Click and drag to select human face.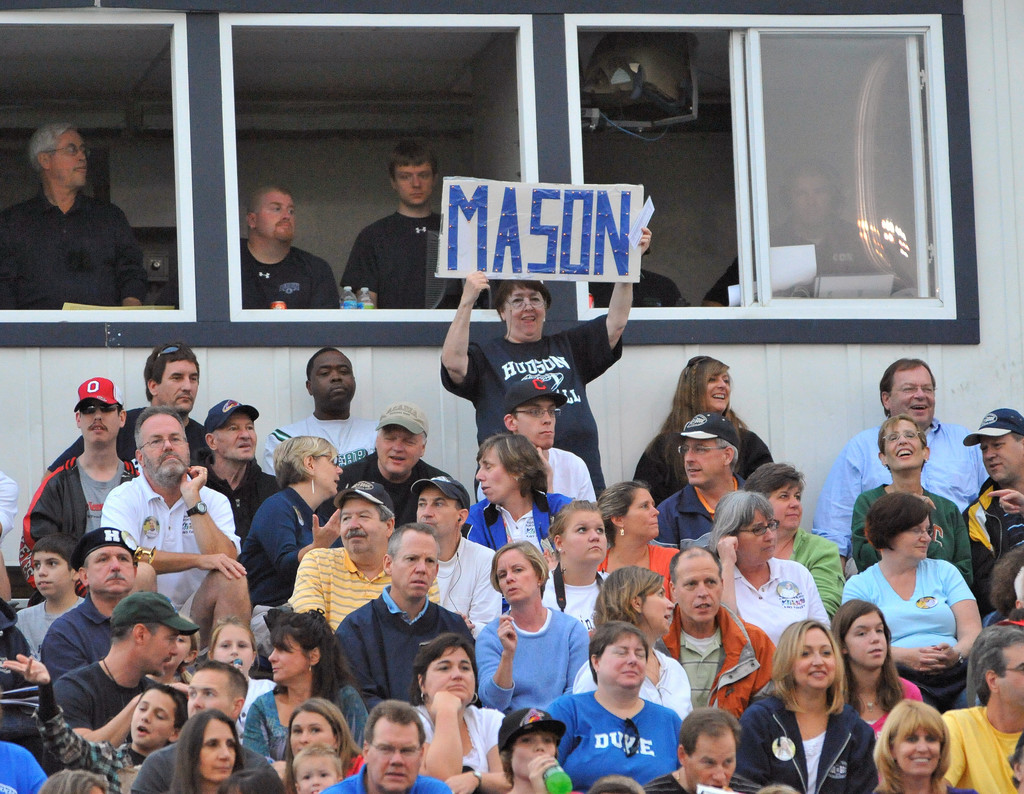
Selection: {"left": 622, "top": 489, "right": 661, "bottom": 538}.
